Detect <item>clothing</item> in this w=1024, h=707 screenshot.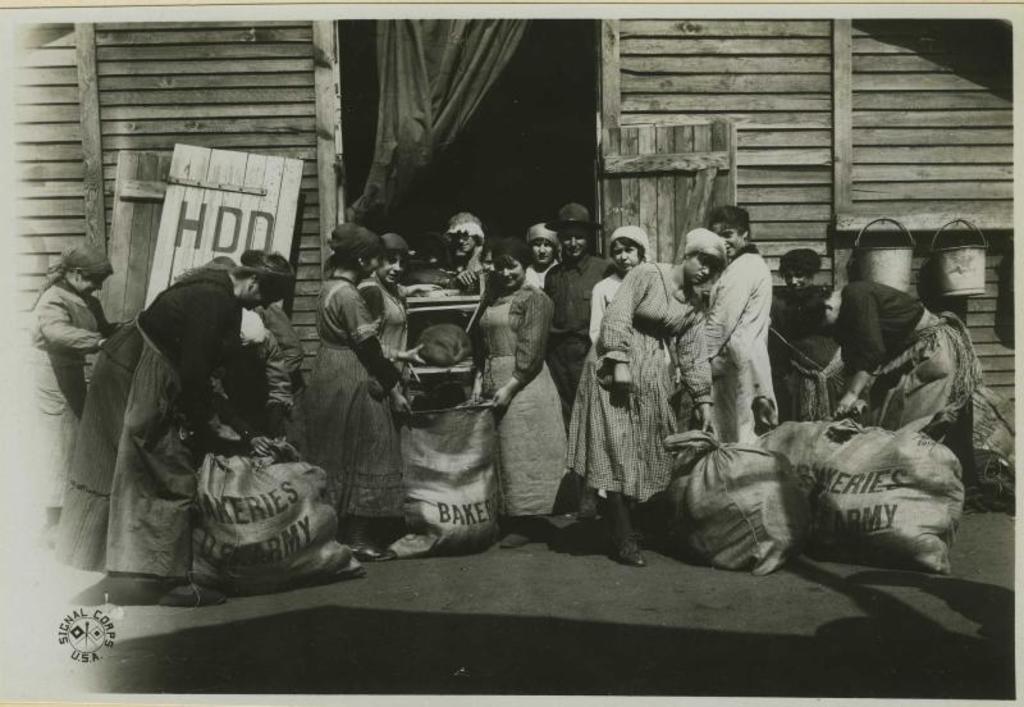
Detection: (x1=460, y1=246, x2=500, y2=295).
